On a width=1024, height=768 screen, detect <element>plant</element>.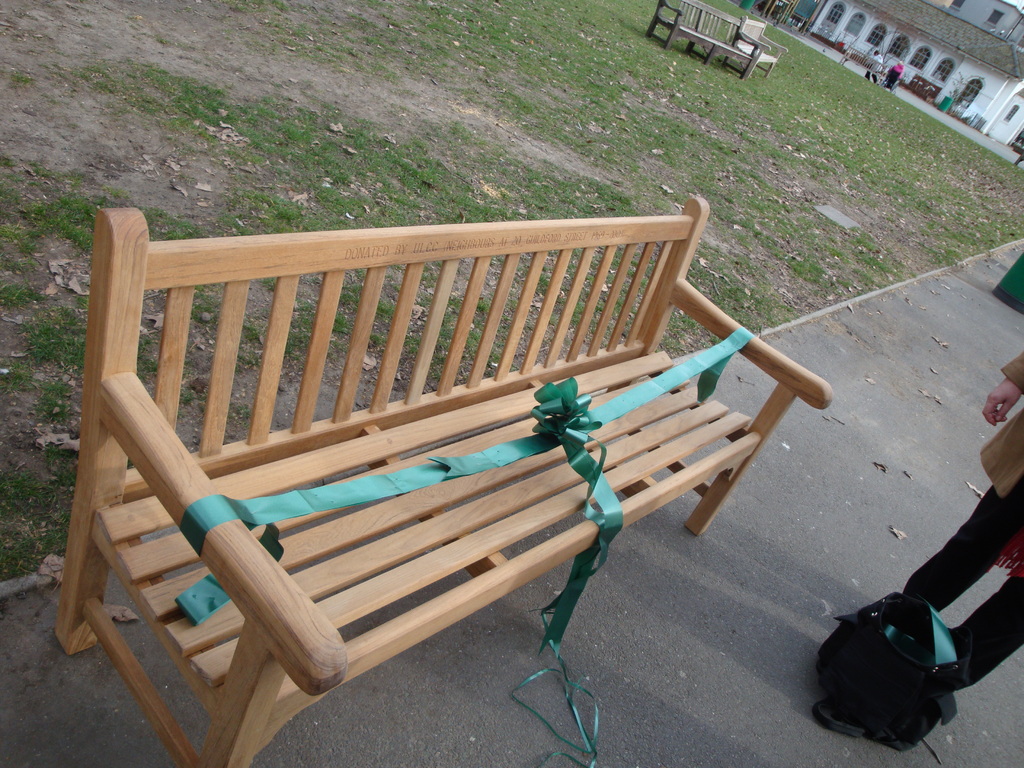
{"x1": 1, "y1": 218, "x2": 33, "y2": 246}.
